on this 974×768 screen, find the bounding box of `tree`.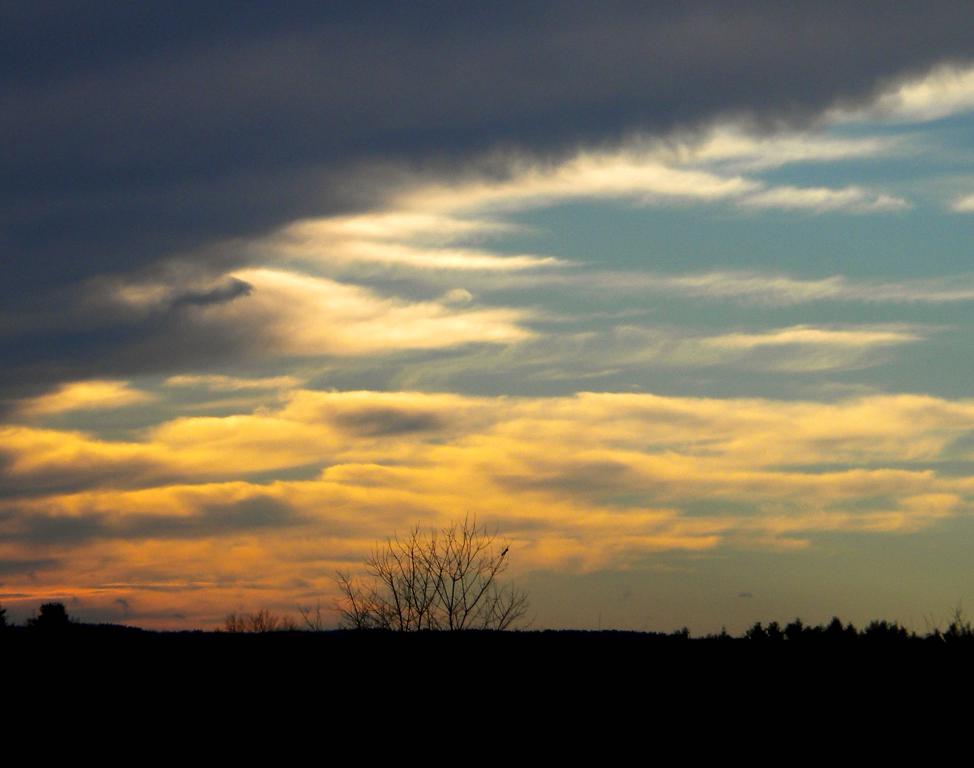
Bounding box: 24/603/72/633.
